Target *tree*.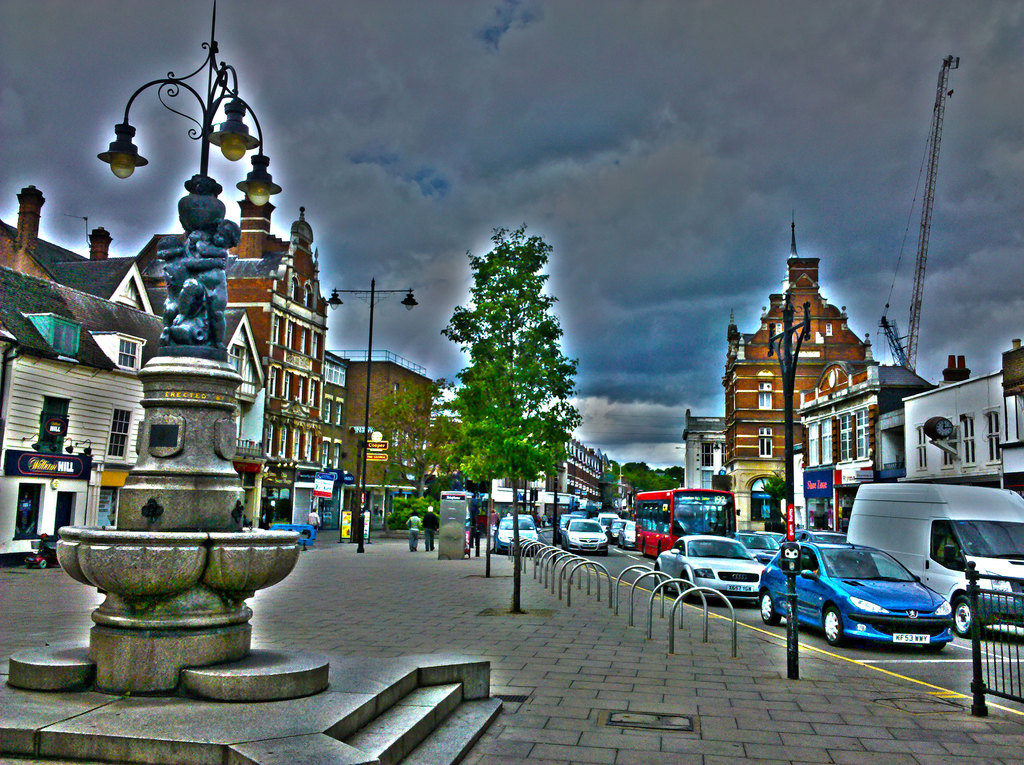
Target region: 373 374 456 500.
